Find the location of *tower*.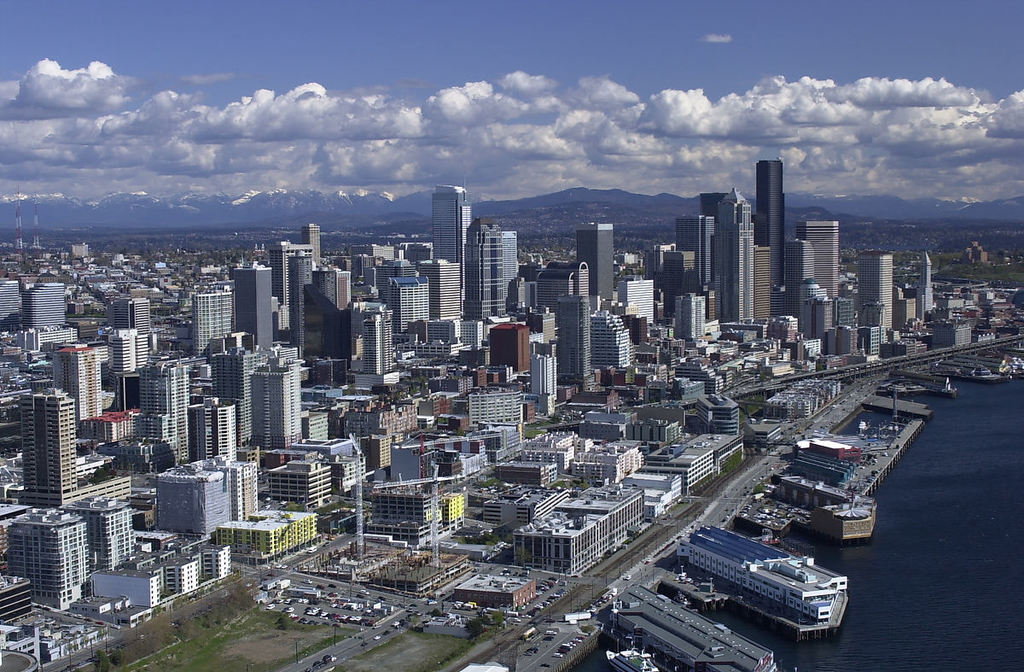
Location: <box>195,294,234,349</box>.
